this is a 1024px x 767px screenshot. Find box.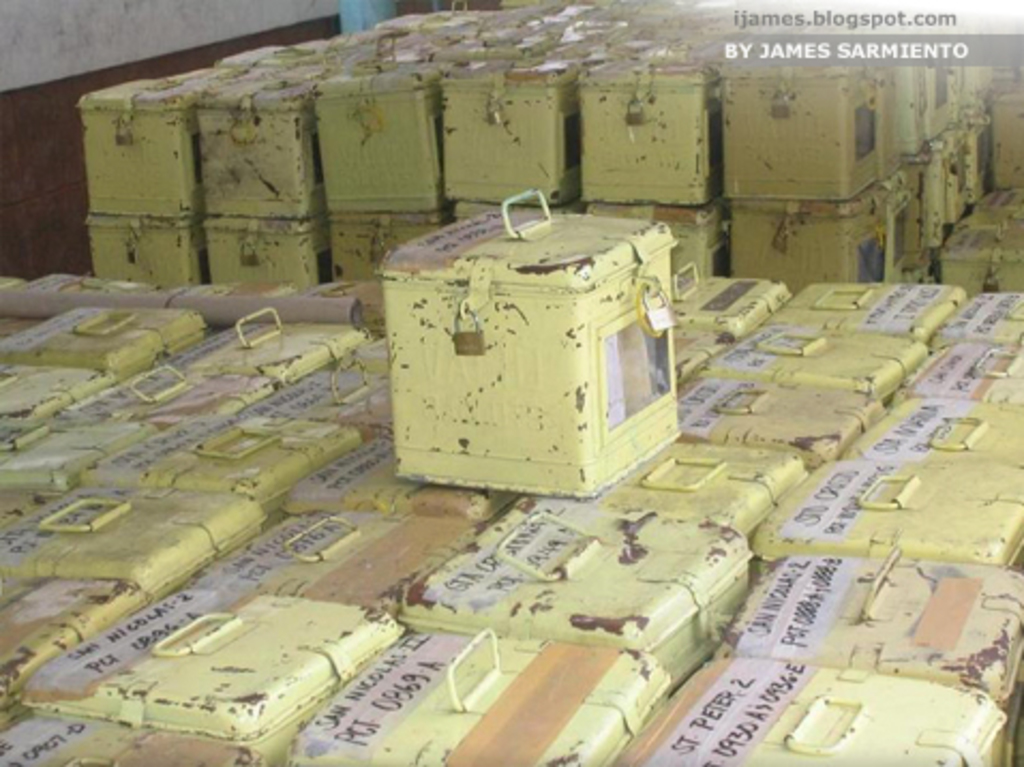
Bounding box: pyautogui.locateOnScreen(364, 180, 698, 484).
